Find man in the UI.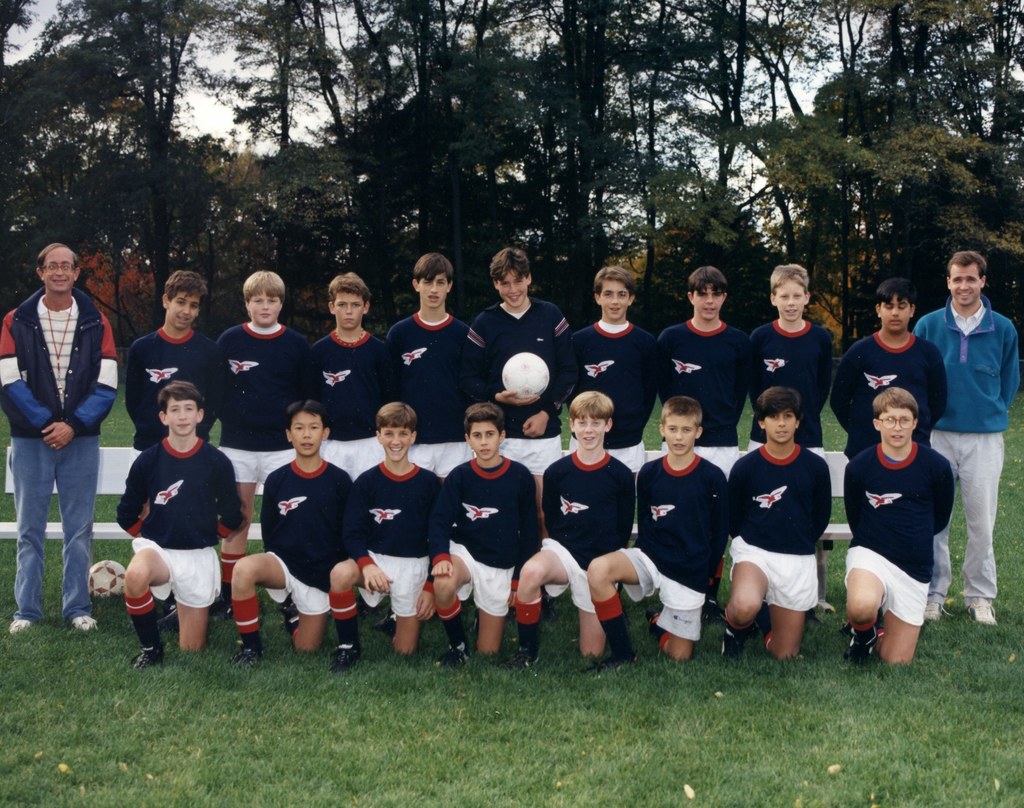
UI element at [left=218, top=264, right=316, bottom=561].
